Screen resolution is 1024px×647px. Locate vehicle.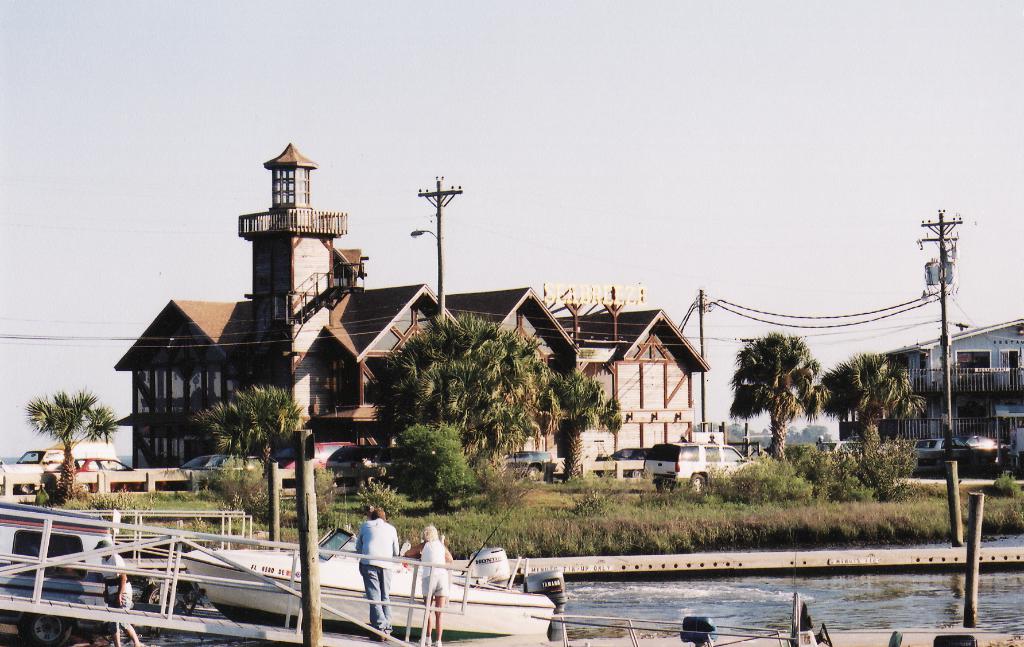
169/457/269/498.
